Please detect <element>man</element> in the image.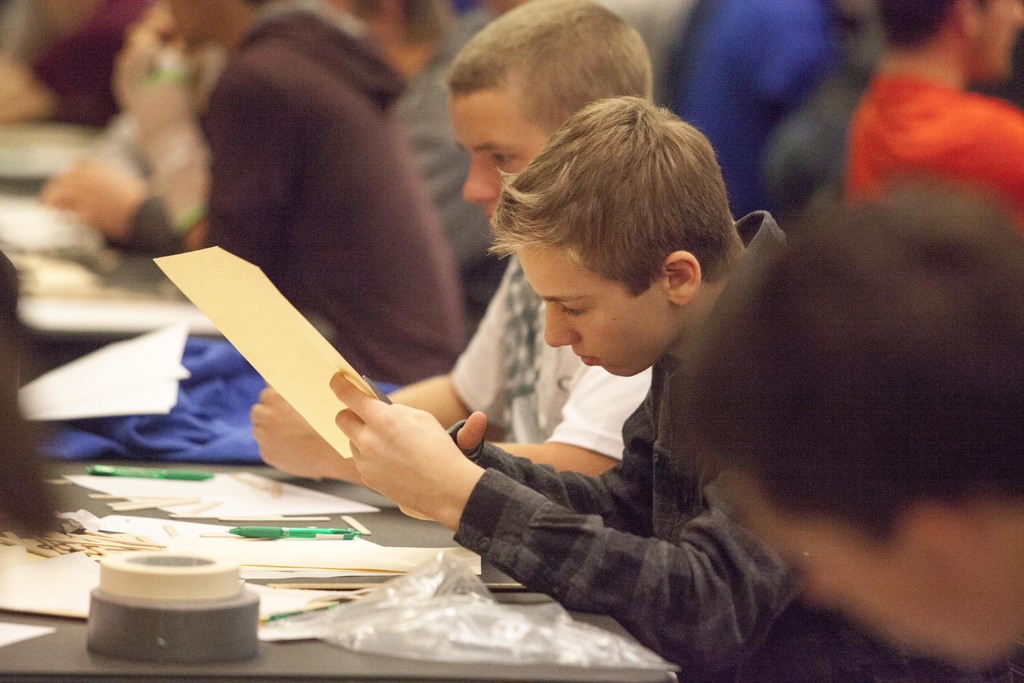
locate(243, 0, 656, 530).
